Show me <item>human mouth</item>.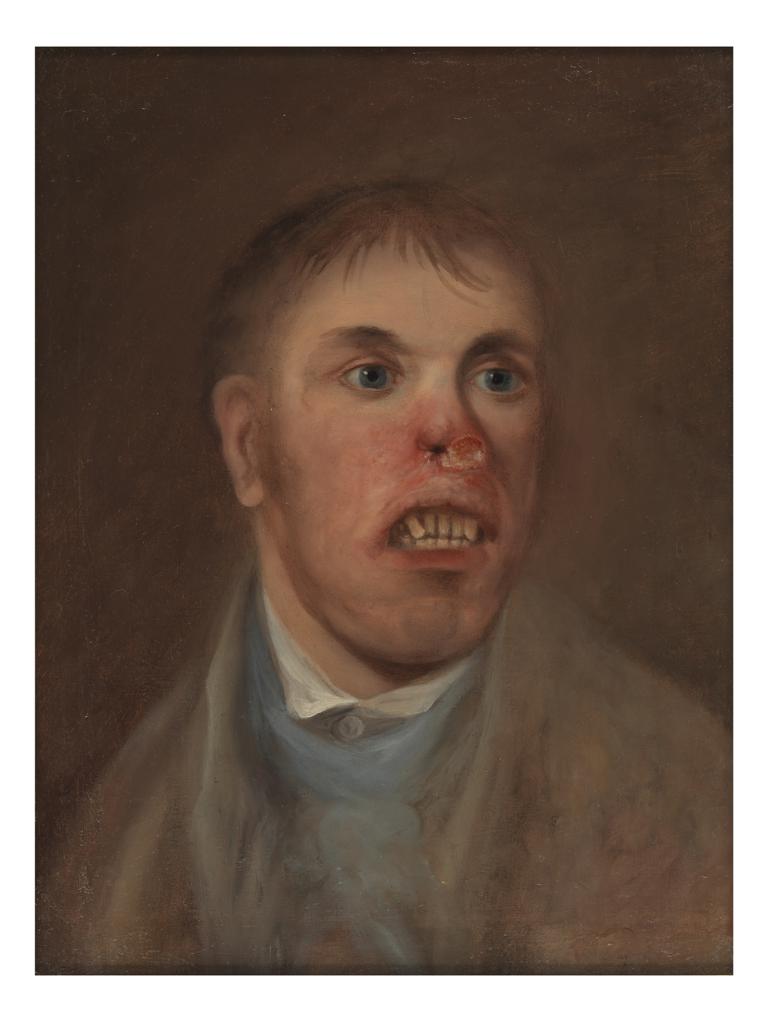
<item>human mouth</item> is here: (x1=371, y1=483, x2=508, y2=580).
